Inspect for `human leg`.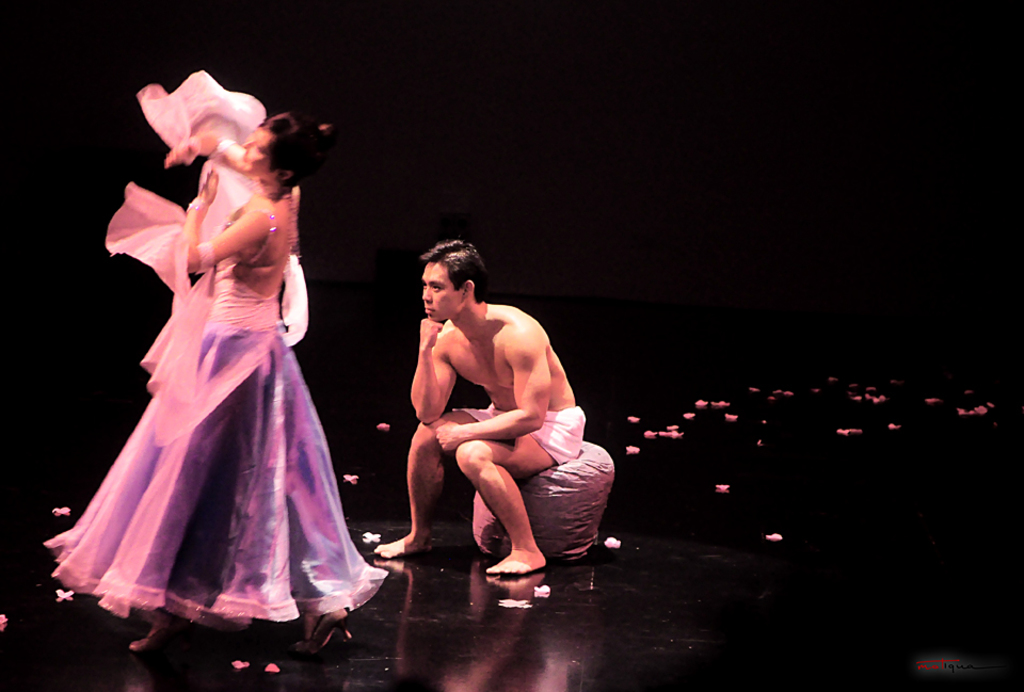
Inspection: <box>460,423,549,570</box>.
